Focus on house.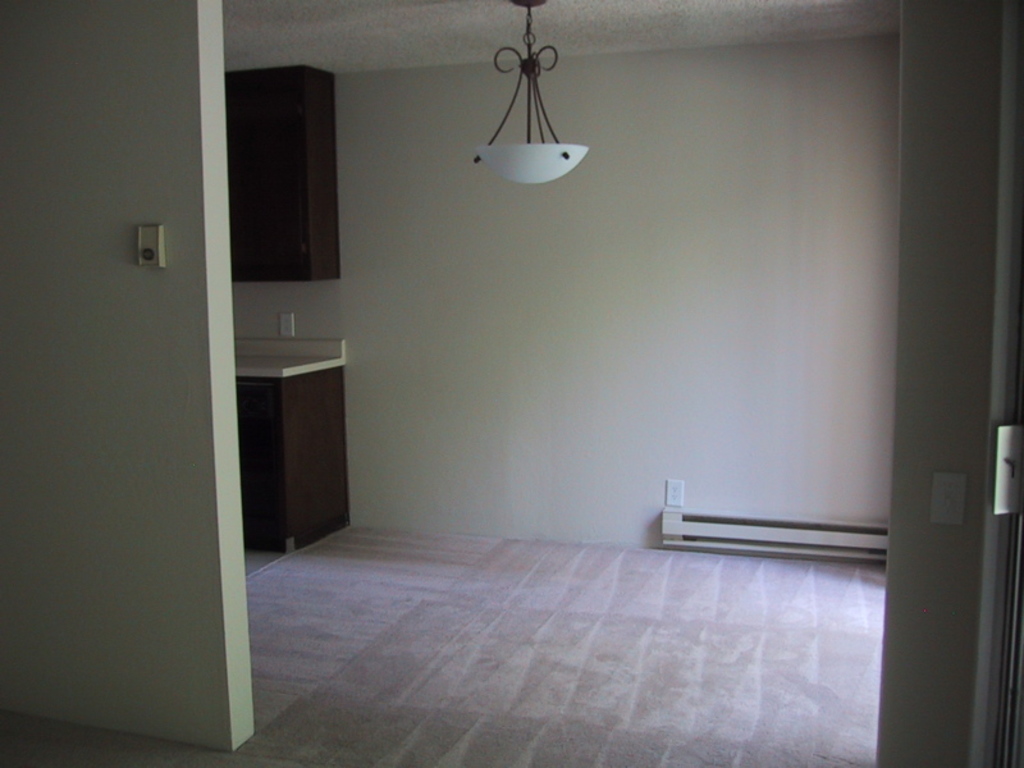
Focused at [9,13,1023,730].
